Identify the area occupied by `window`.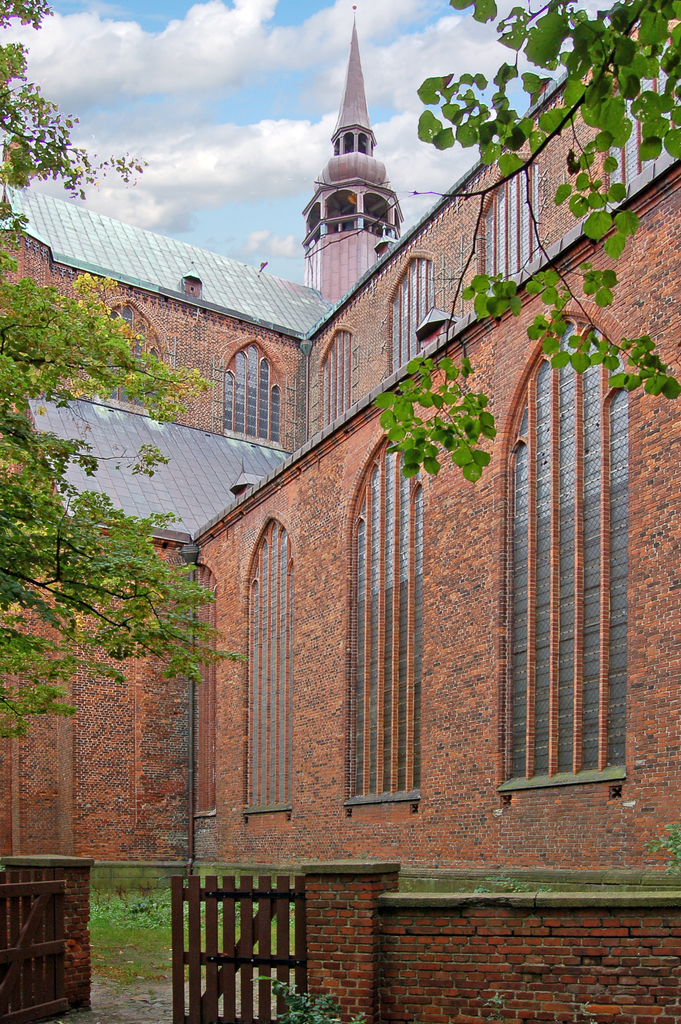
Area: locate(227, 336, 281, 448).
